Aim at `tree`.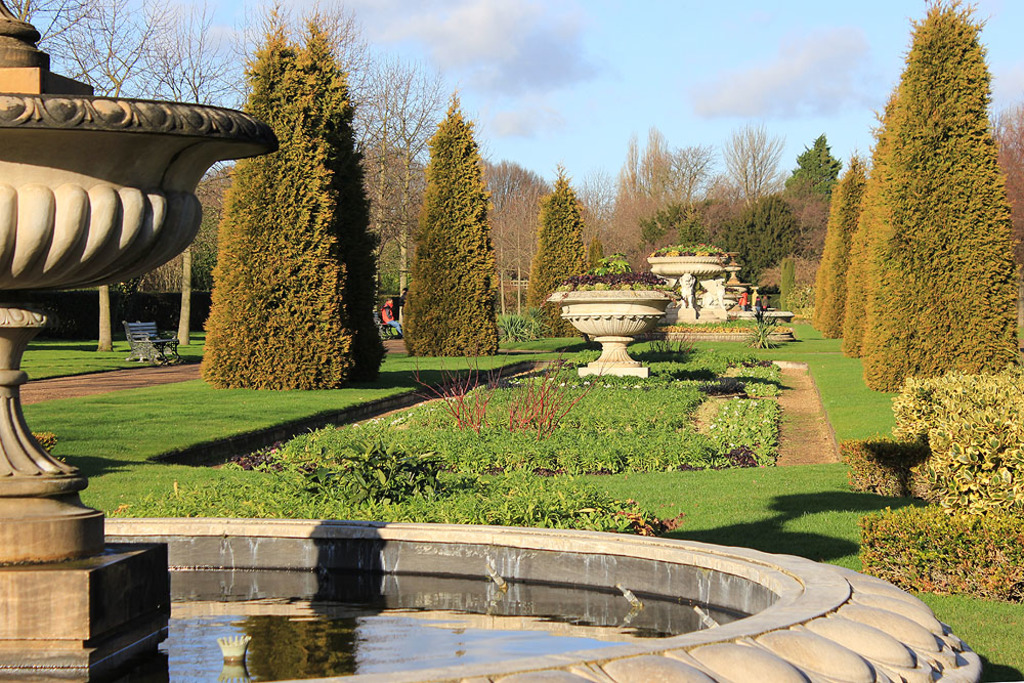
Aimed at [815,158,874,331].
